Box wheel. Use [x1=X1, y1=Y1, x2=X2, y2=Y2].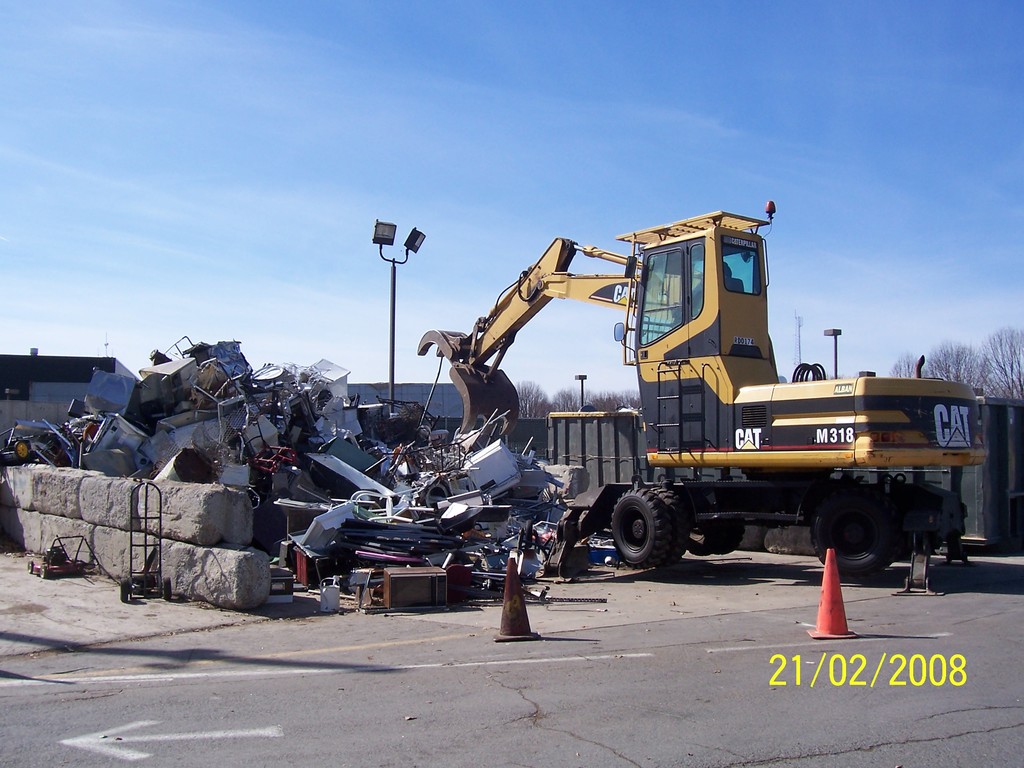
[x1=525, y1=520, x2=533, y2=547].
